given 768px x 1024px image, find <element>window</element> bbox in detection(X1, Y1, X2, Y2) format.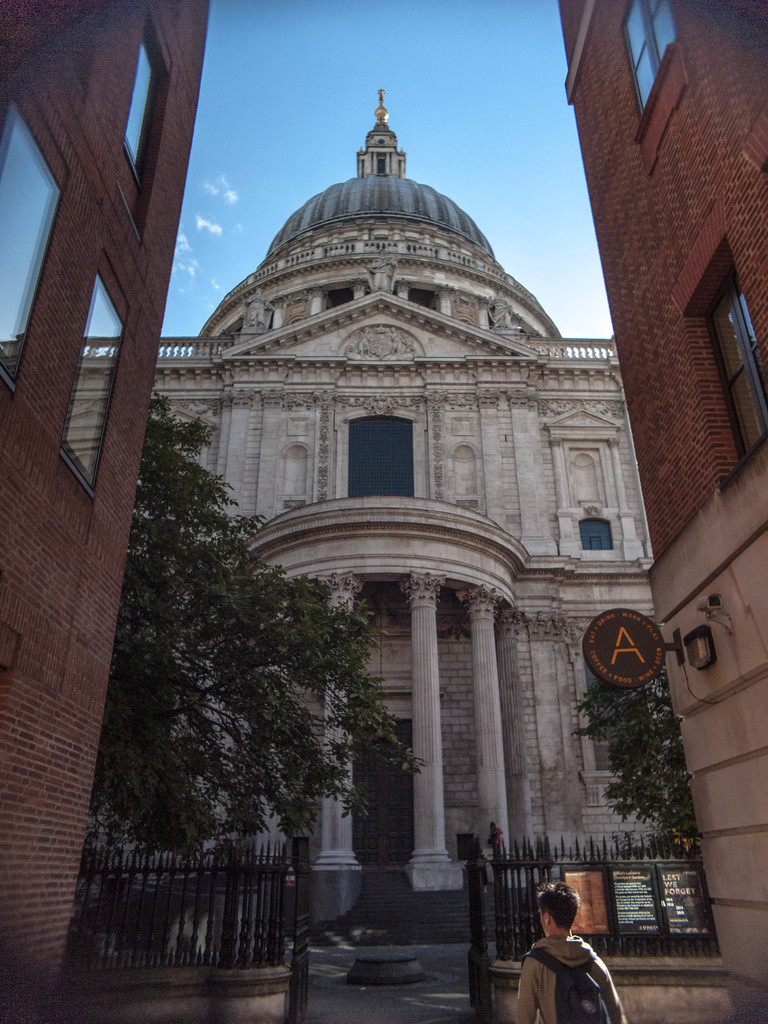
detection(344, 401, 420, 495).
